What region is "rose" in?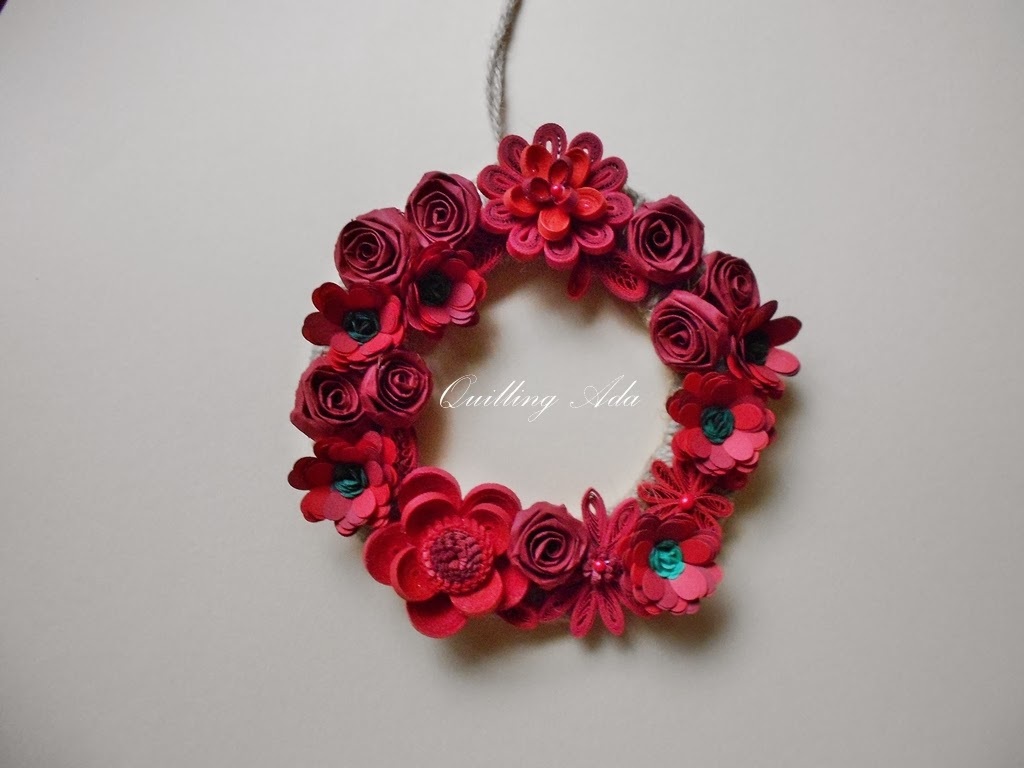
x1=400, y1=169, x2=485, y2=249.
